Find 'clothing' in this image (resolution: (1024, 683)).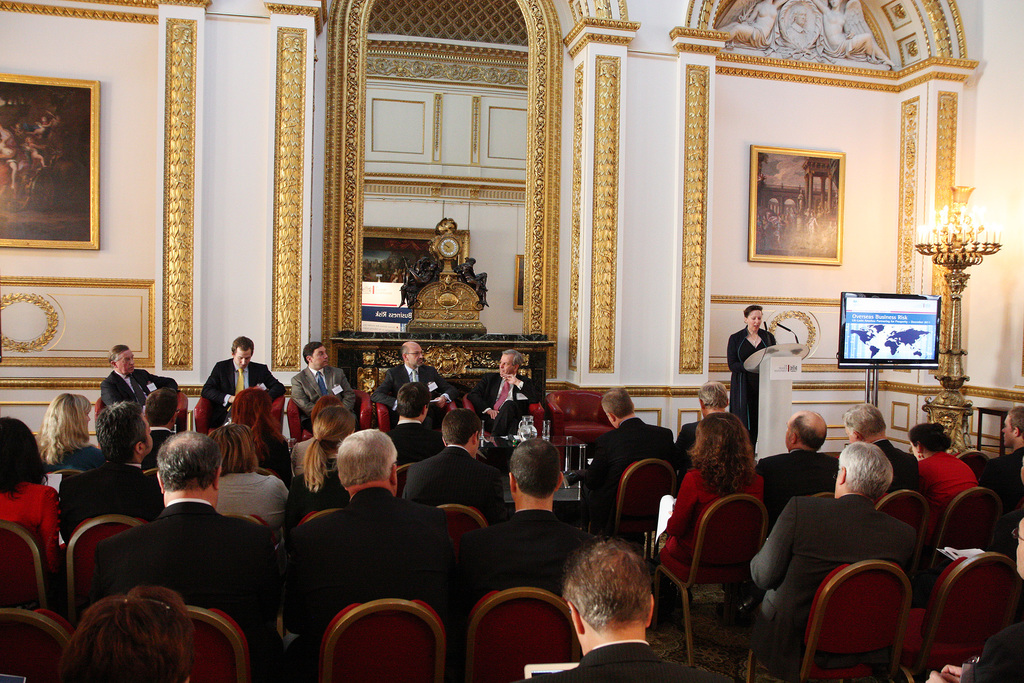
bbox=(202, 353, 285, 427).
